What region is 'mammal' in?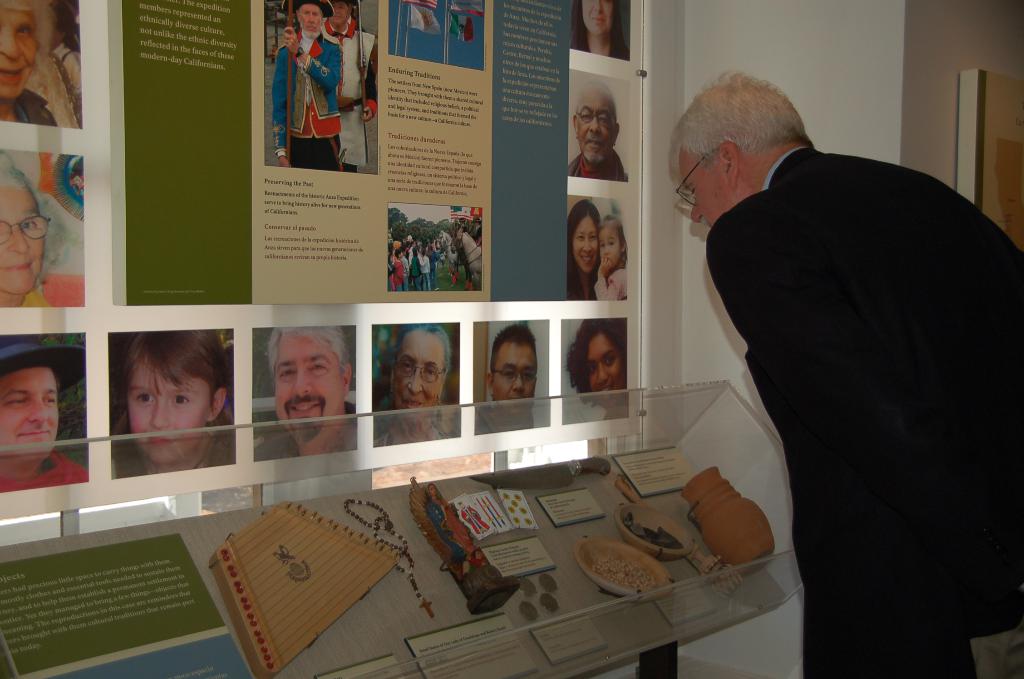
567 0 634 60.
